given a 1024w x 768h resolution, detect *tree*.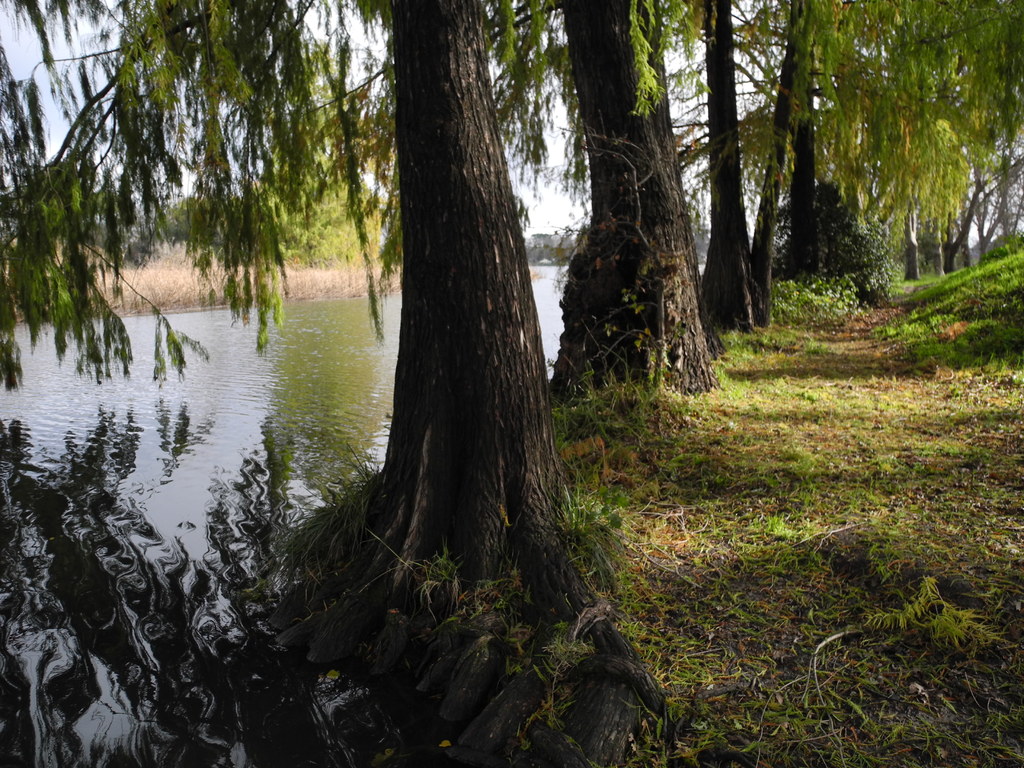
[0,0,689,767].
